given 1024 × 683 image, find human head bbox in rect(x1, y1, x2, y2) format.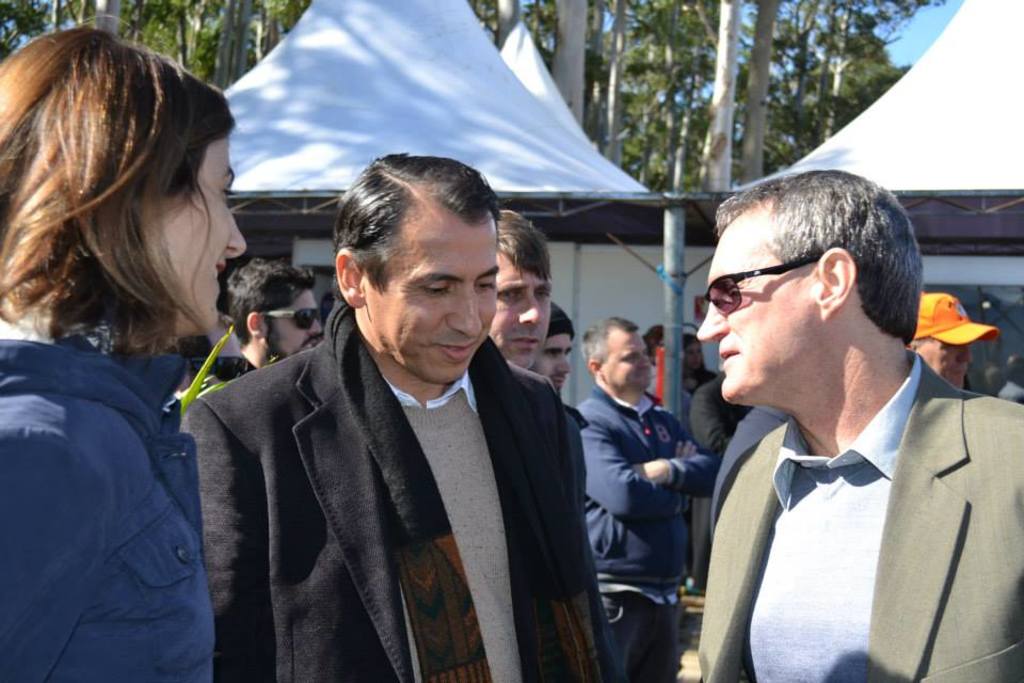
rect(333, 152, 498, 382).
